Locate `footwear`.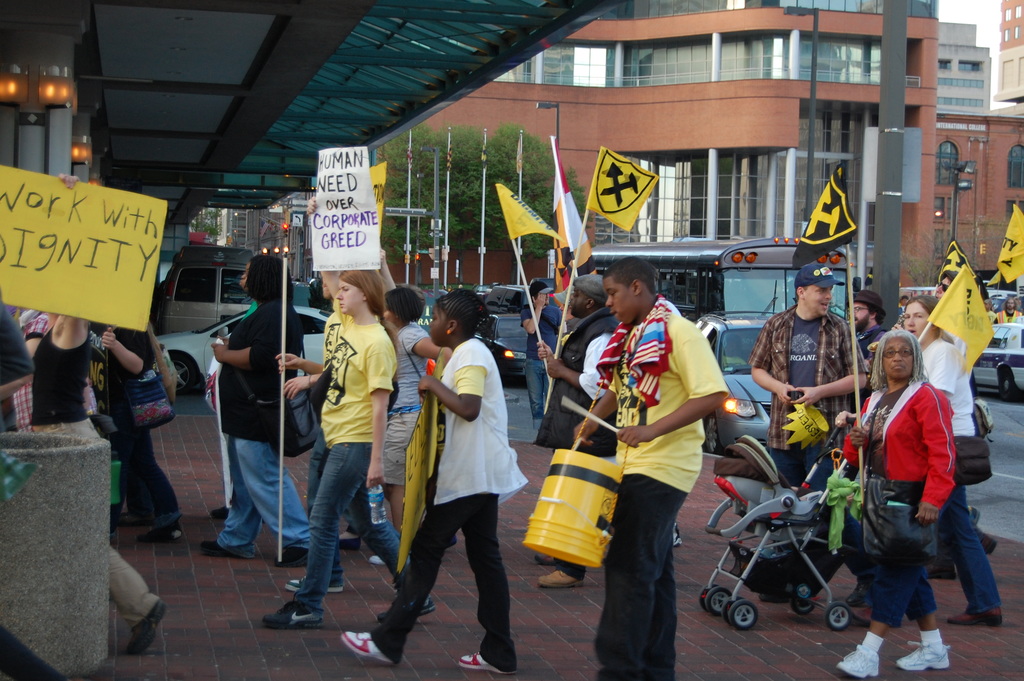
Bounding box: (left=125, top=599, right=161, bottom=654).
